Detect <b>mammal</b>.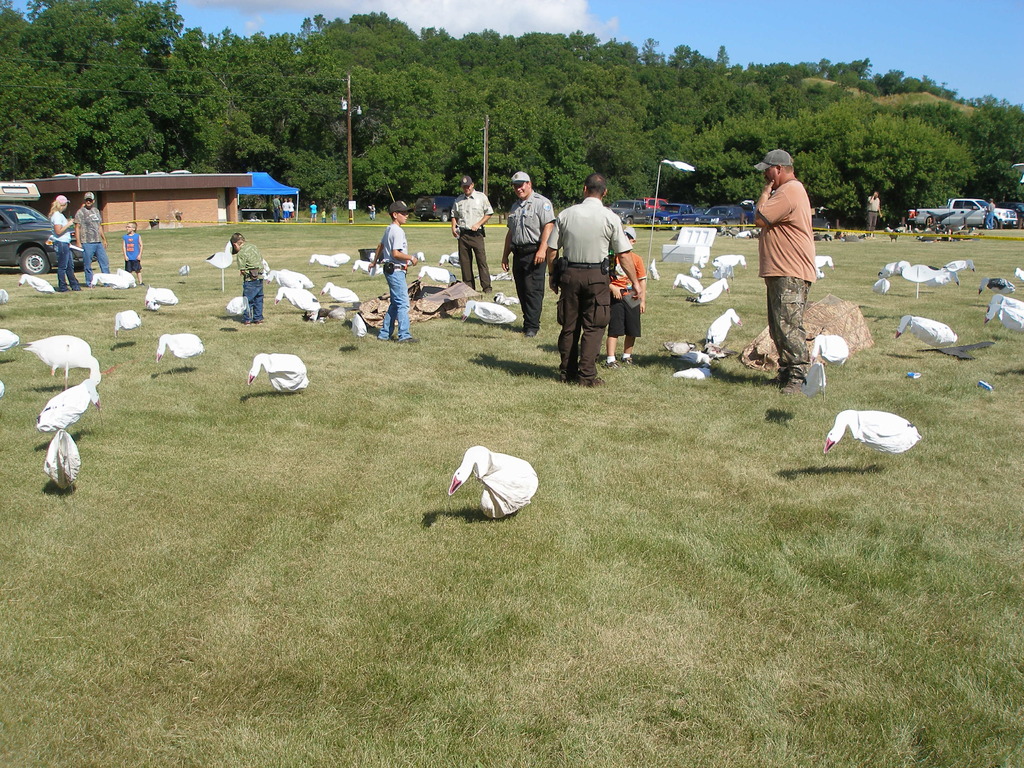
Detected at 49, 196, 82, 291.
